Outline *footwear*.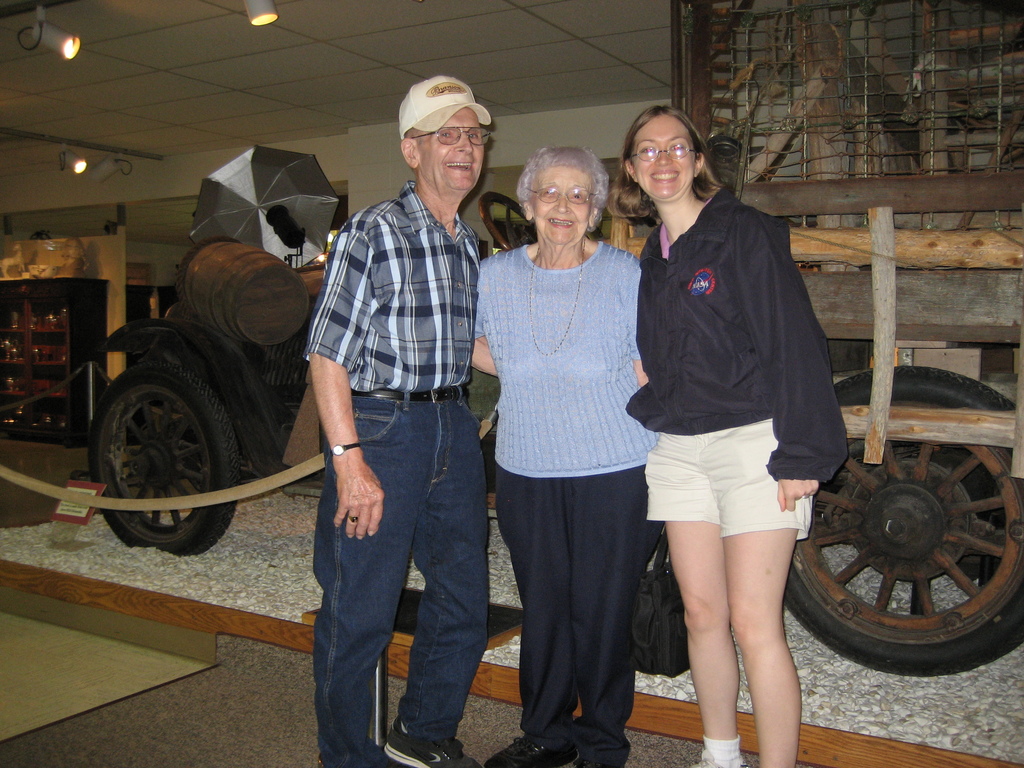
Outline: pyautogui.locateOnScreen(685, 746, 748, 767).
